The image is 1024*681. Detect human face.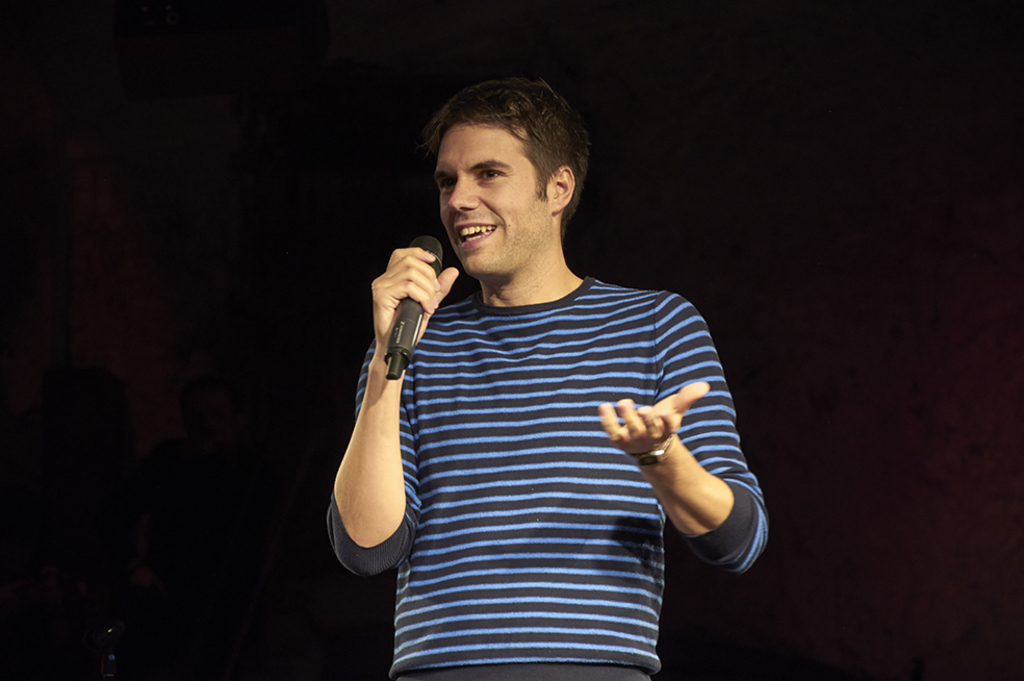
Detection: <bbox>433, 118, 537, 277</bbox>.
